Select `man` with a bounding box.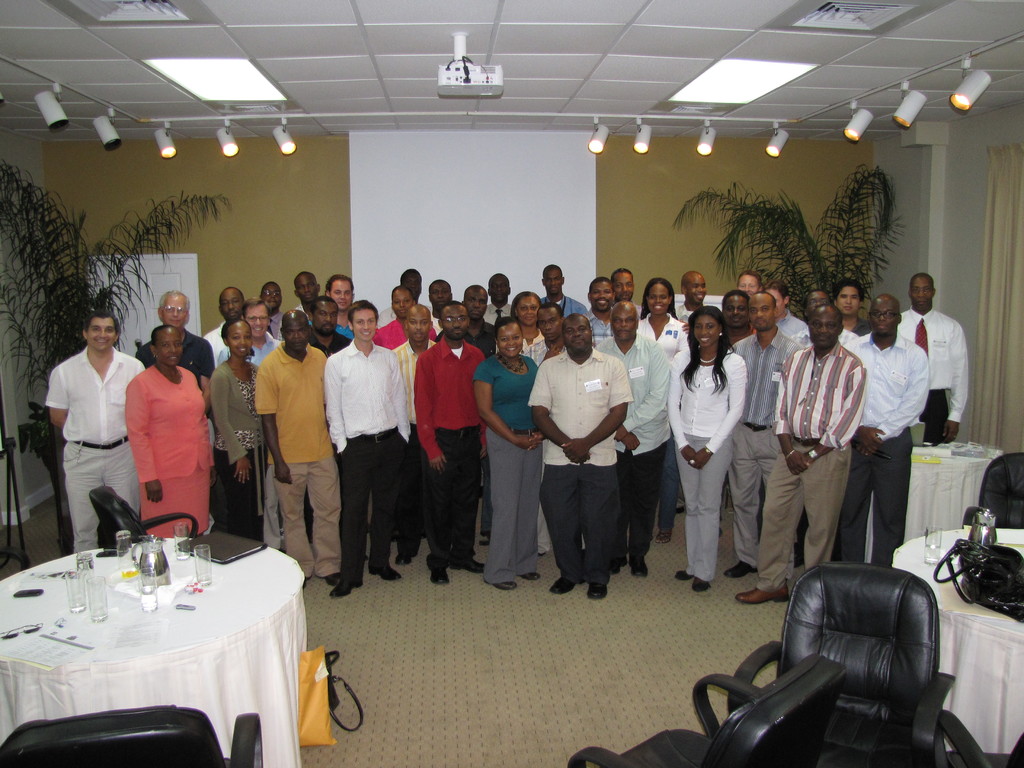
select_region(288, 270, 324, 316).
